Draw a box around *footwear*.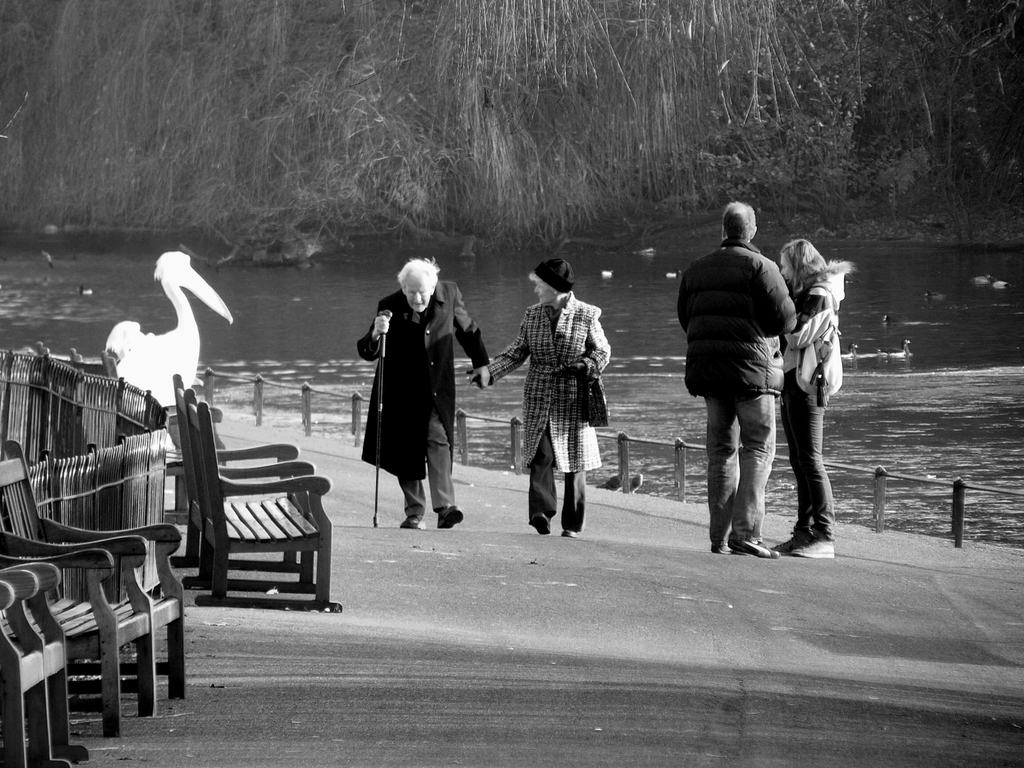
box=[710, 533, 737, 554].
